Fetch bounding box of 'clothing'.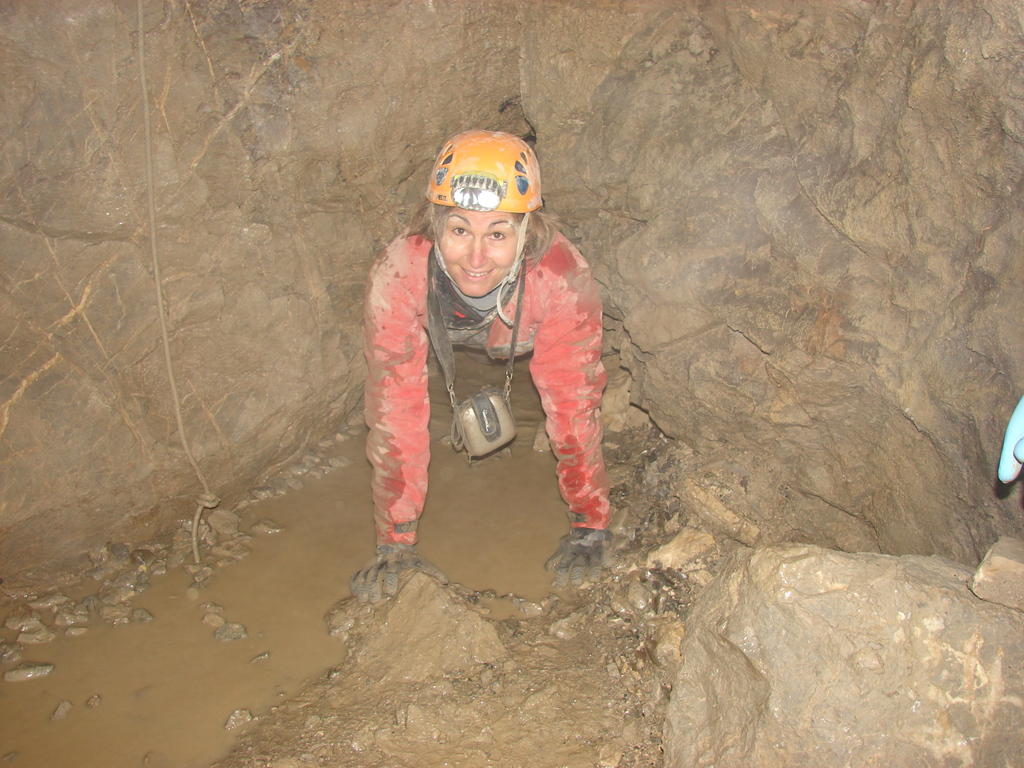
Bbox: box=[360, 214, 617, 565].
